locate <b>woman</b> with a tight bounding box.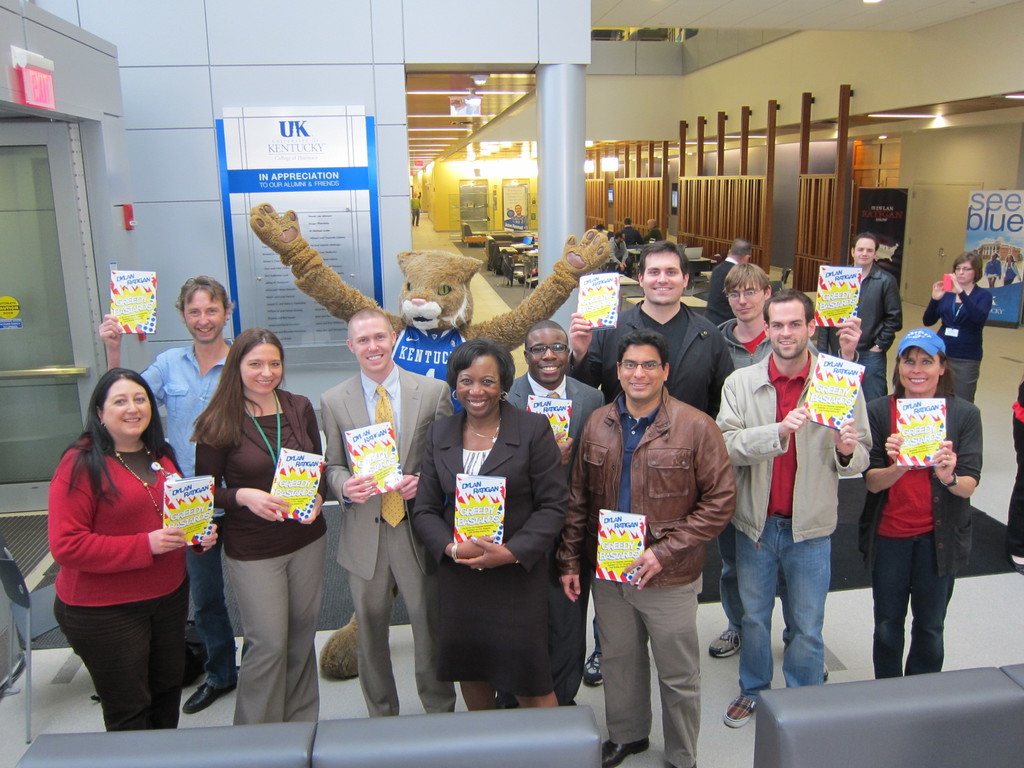
187, 328, 319, 740.
